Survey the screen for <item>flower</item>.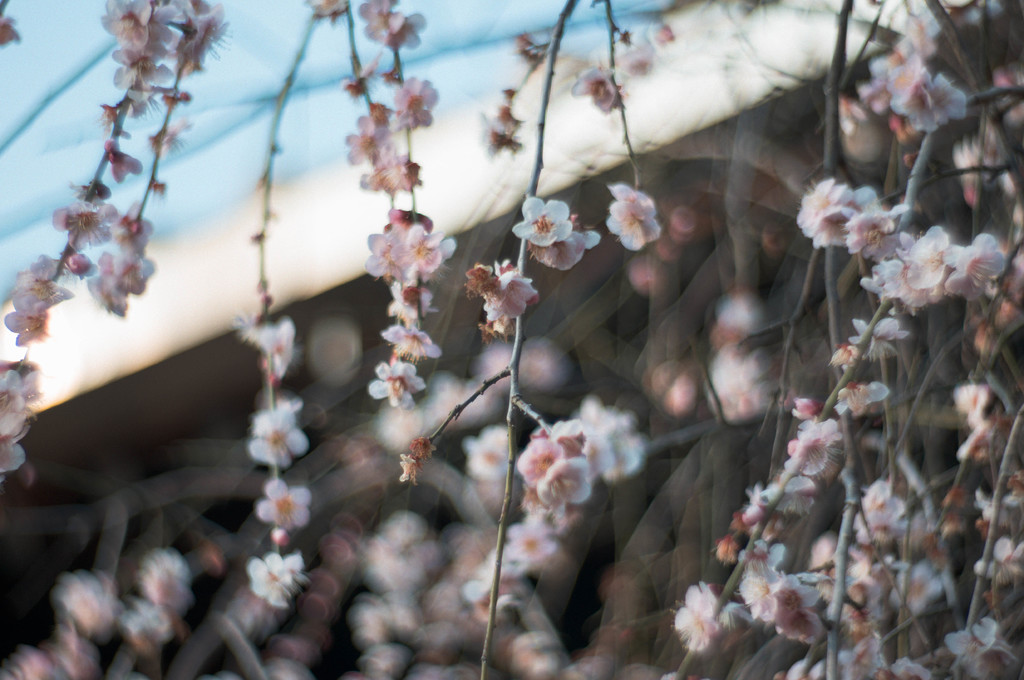
Survey found: bbox=(836, 378, 896, 415).
